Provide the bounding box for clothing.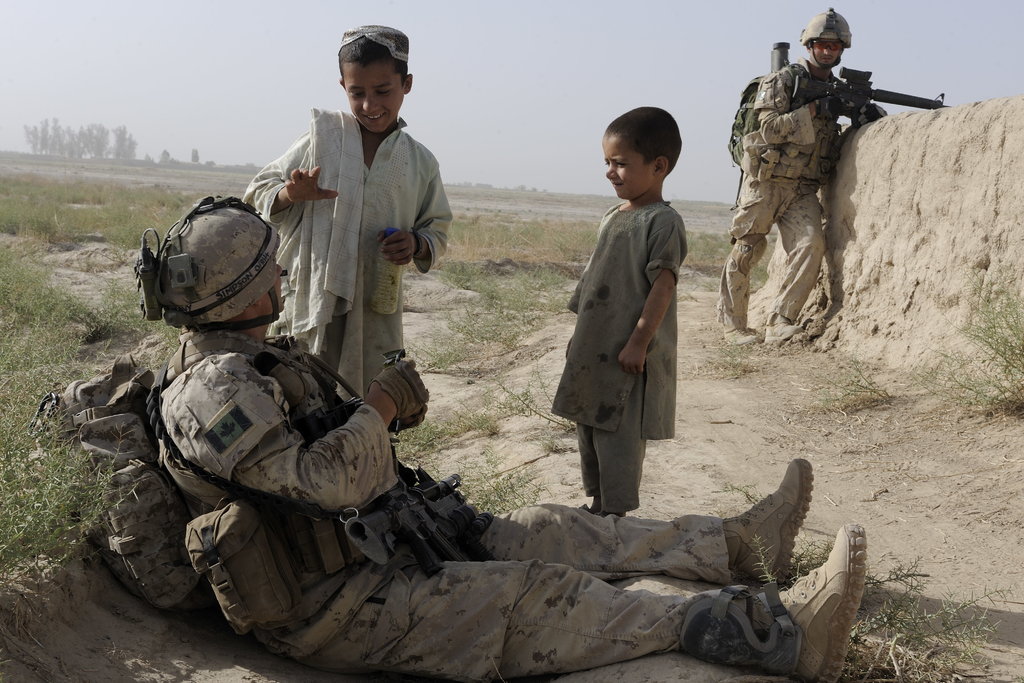
left=557, top=149, right=693, bottom=506.
